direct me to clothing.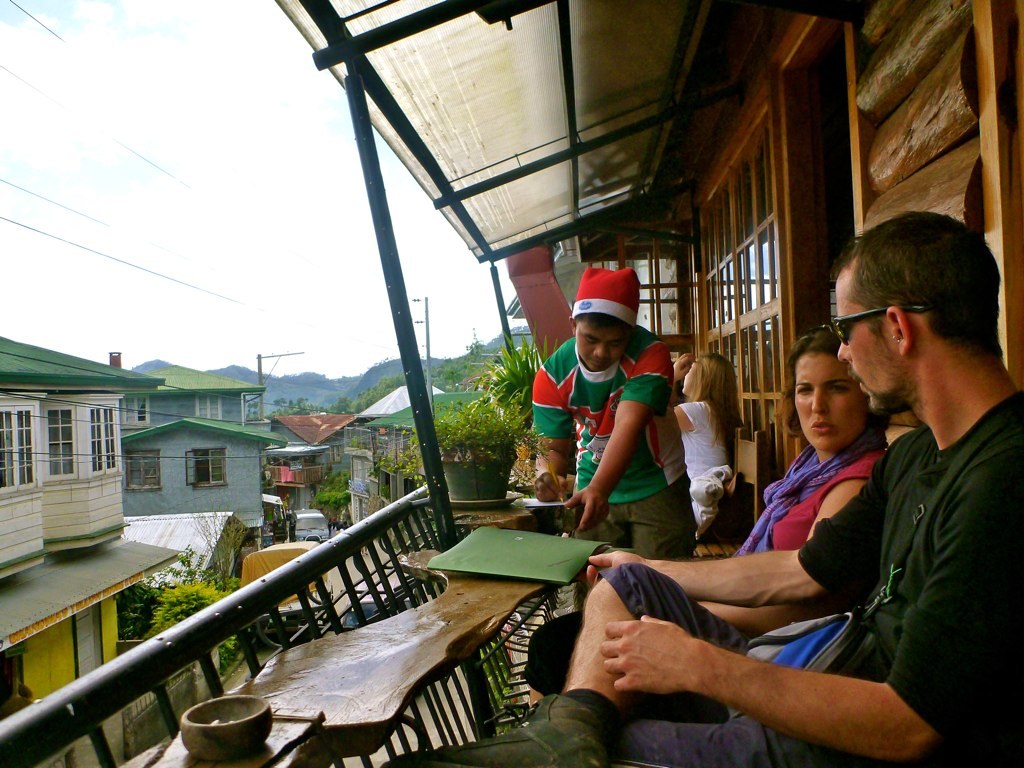
Direction: box=[669, 398, 728, 532].
